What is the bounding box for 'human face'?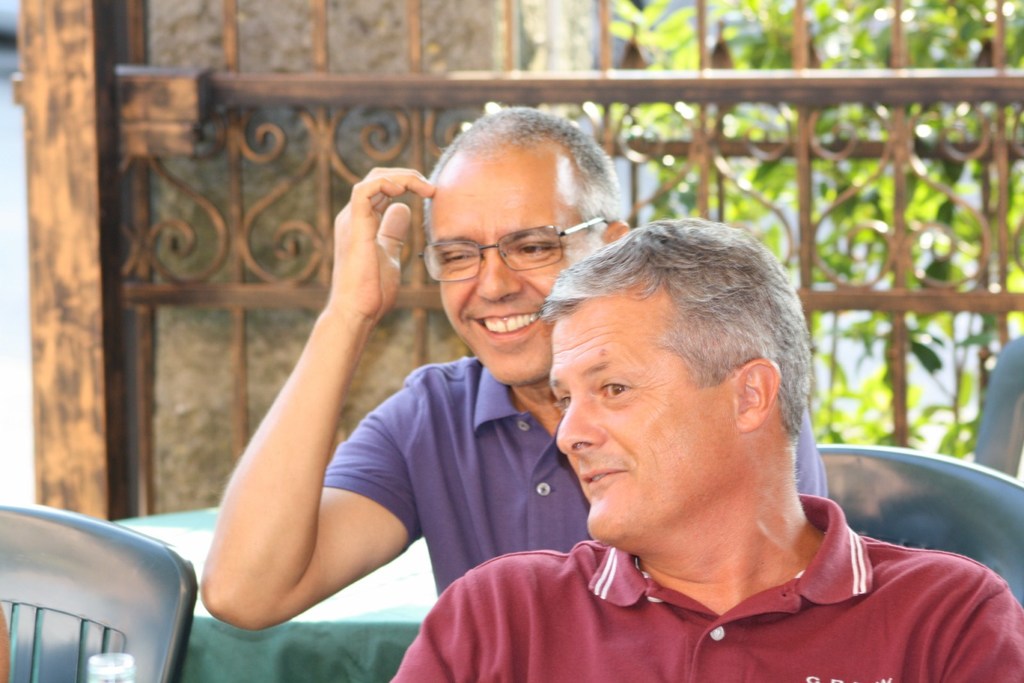
<bbox>551, 296, 728, 545</bbox>.
